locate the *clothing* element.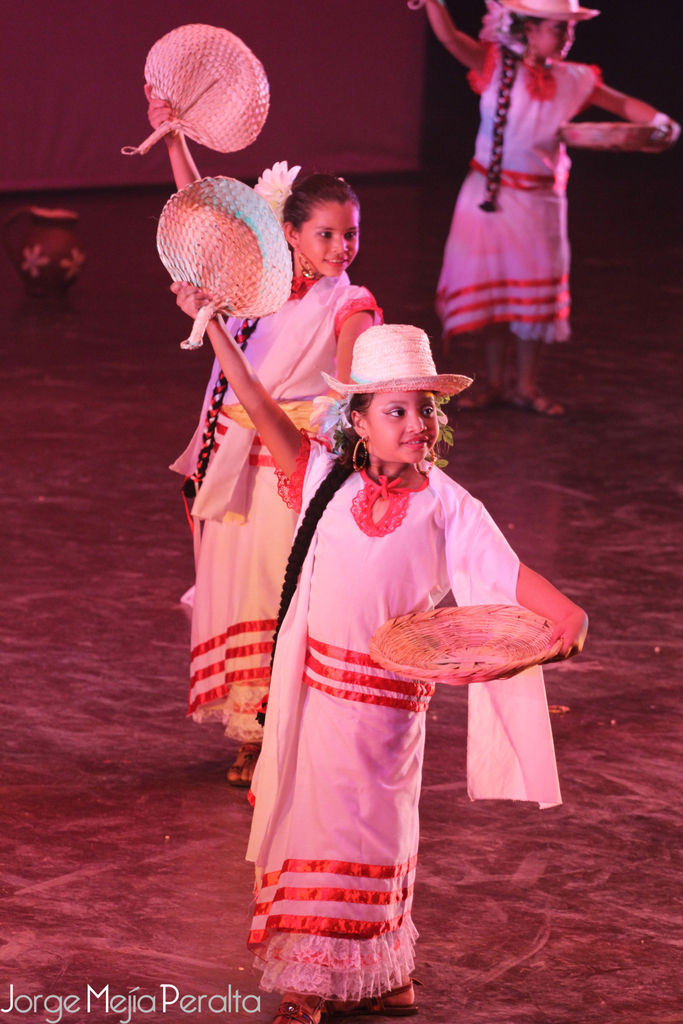
Element bbox: x1=174, y1=270, x2=387, y2=732.
